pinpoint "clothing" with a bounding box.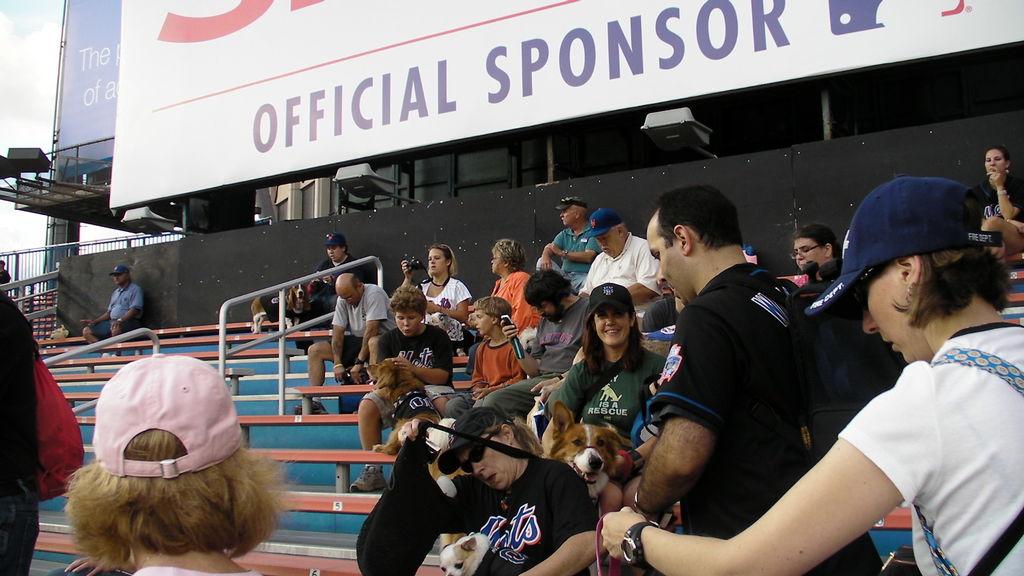
[x1=555, y1=344, x2=668, y2=450].
